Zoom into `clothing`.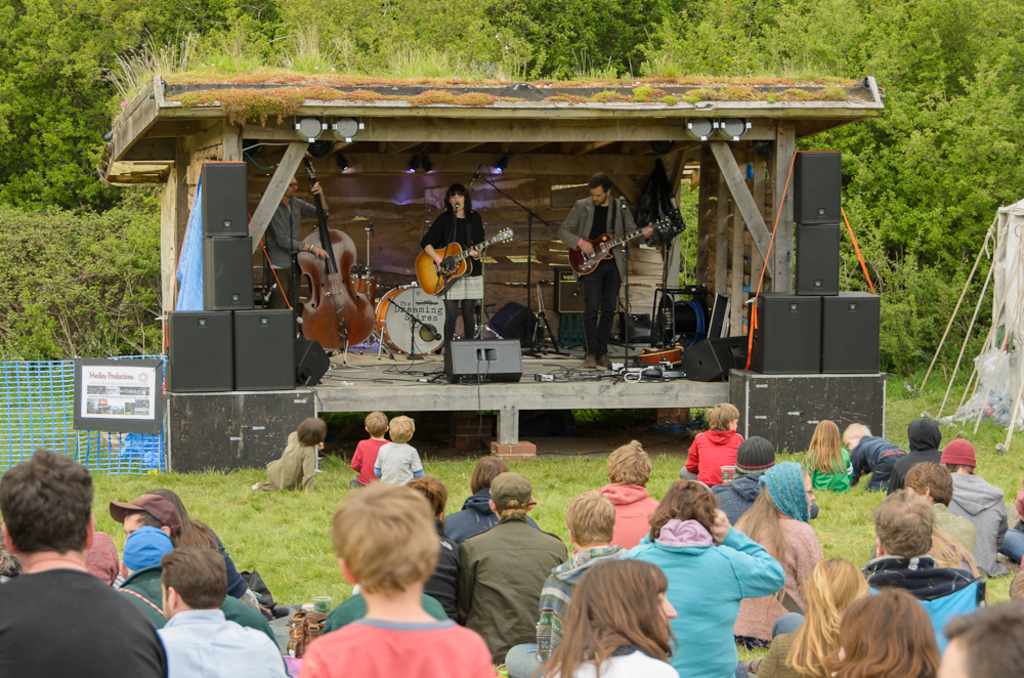
Zoom target: {"x1": 567, "y1": 477, "x2": 662, "y2": 549}.
